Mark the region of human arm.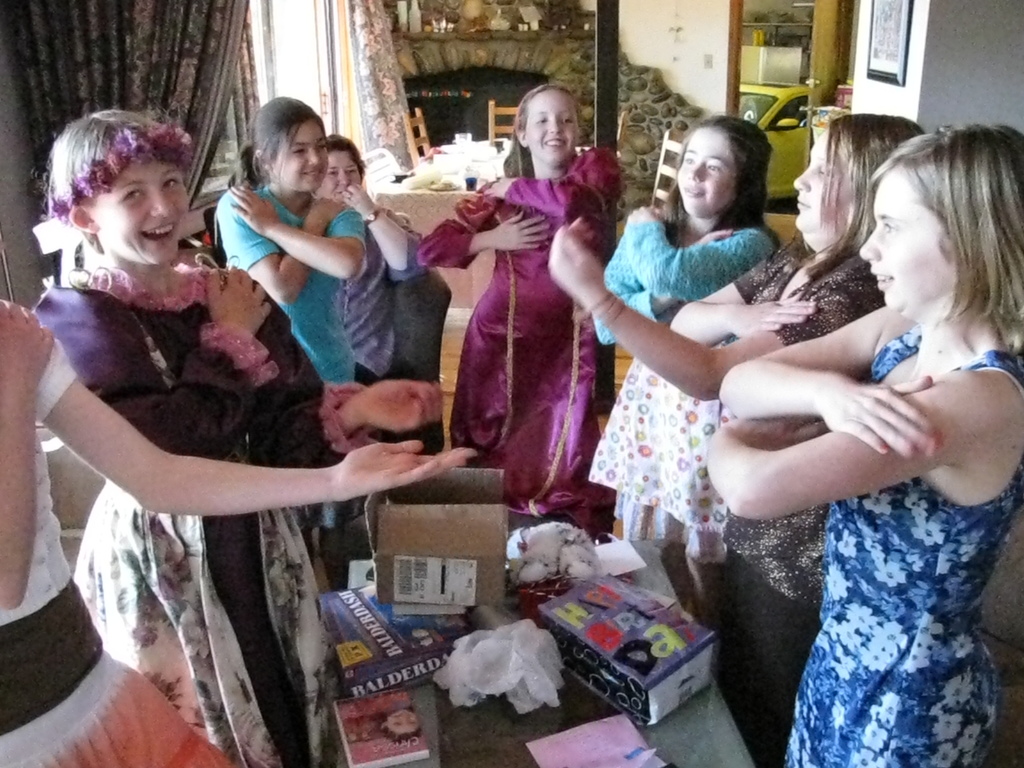
Region: {"left": 663, "top": 257, "right": 811, "bottom": 343}.
